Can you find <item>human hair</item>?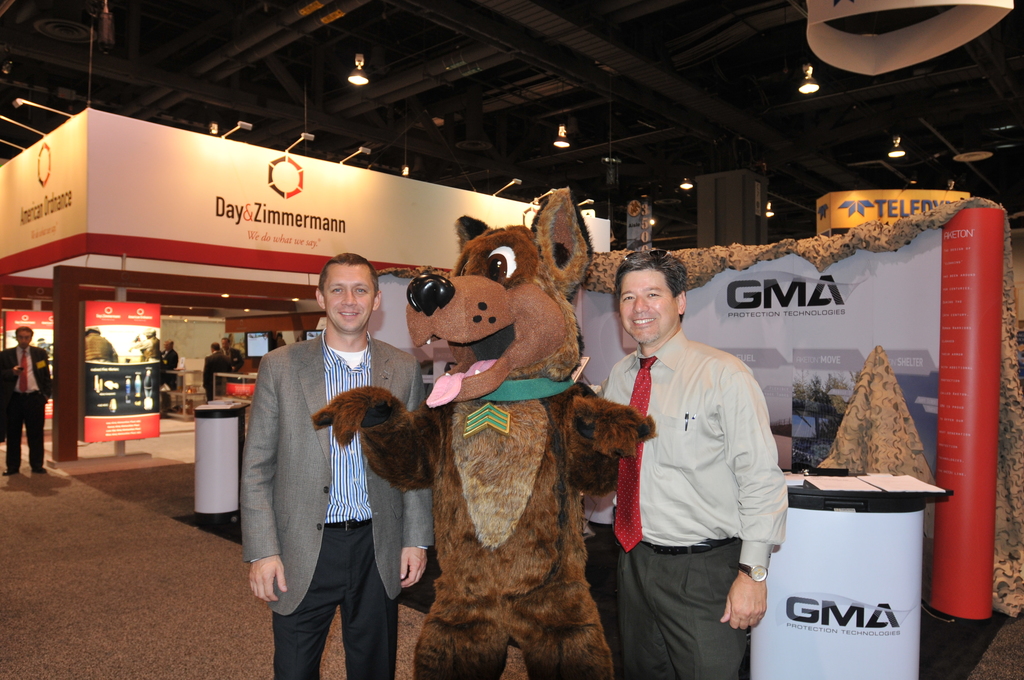
Yes, bounding box: box=[15, 325, 33, 343].
